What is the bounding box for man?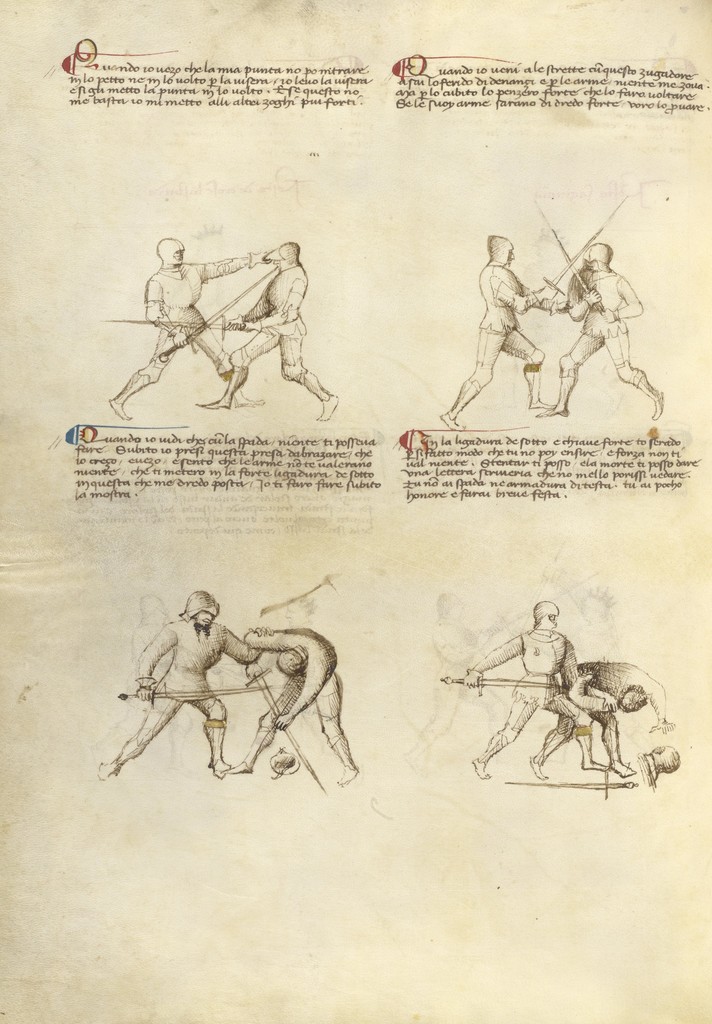
194/243/336/418.
